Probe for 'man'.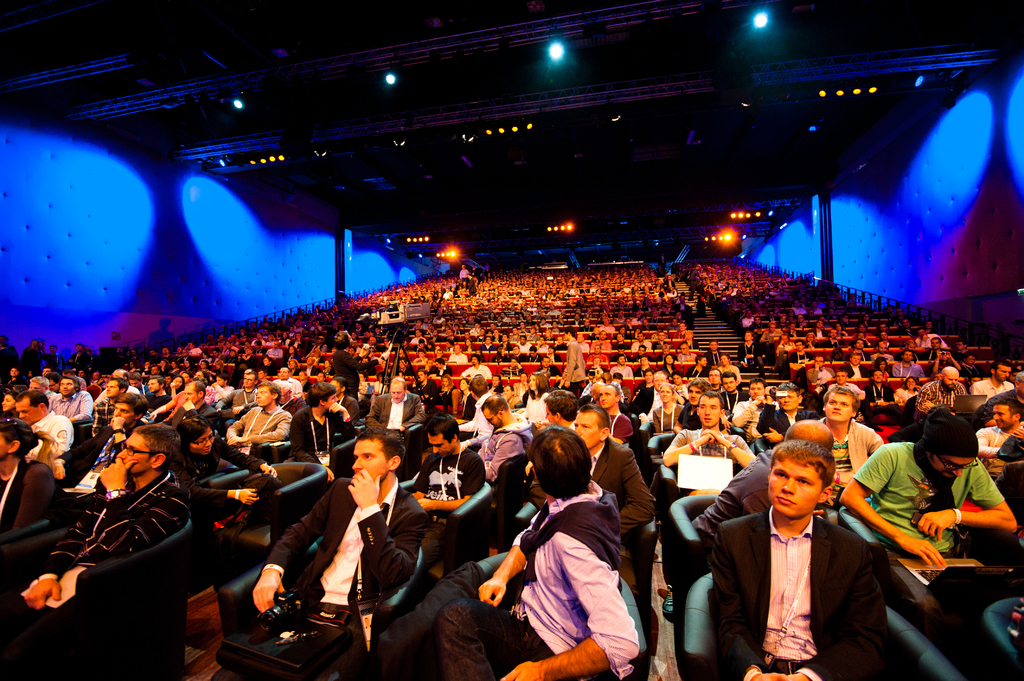
Probe result: (576, 400, 647, 549).
